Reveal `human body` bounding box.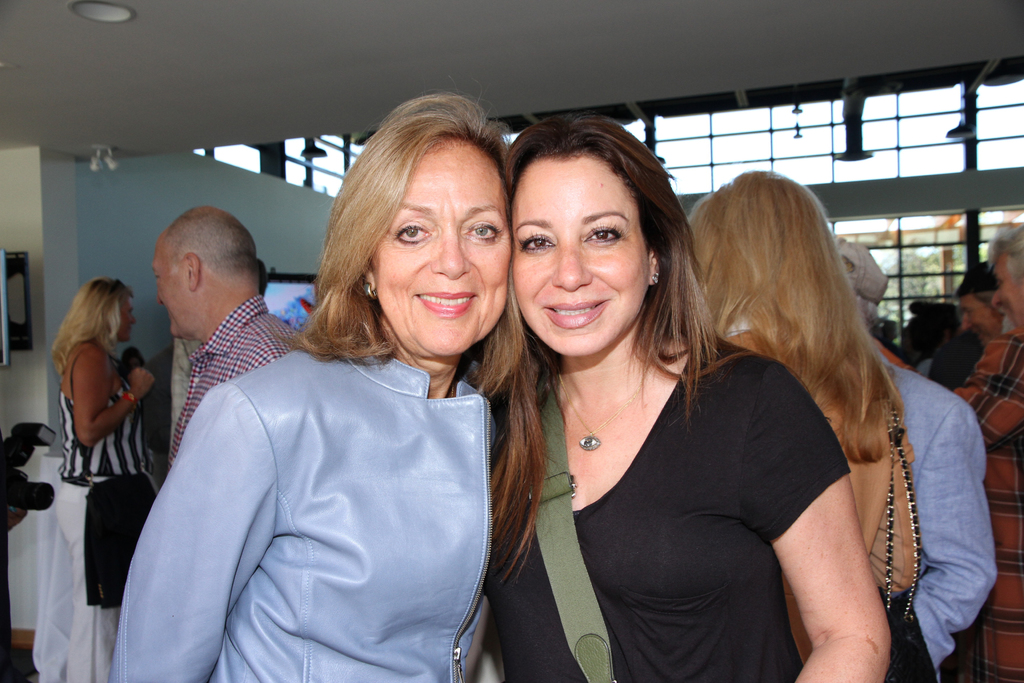
Revealed: box(156, 201, 307, 472).
